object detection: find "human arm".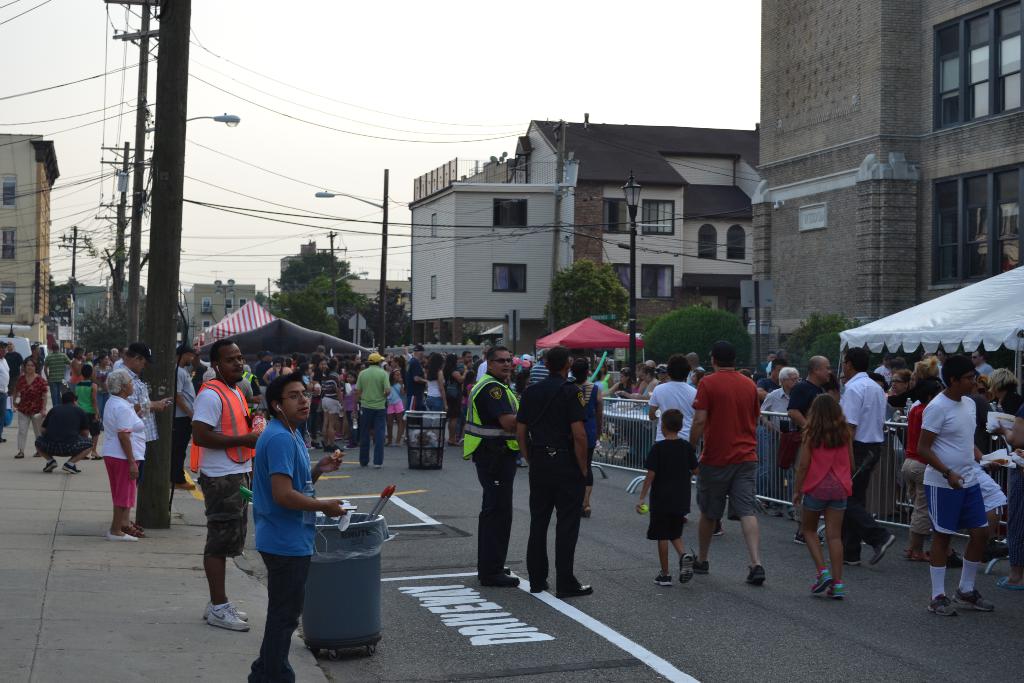
l=349, t=371, r=365, b=415.
